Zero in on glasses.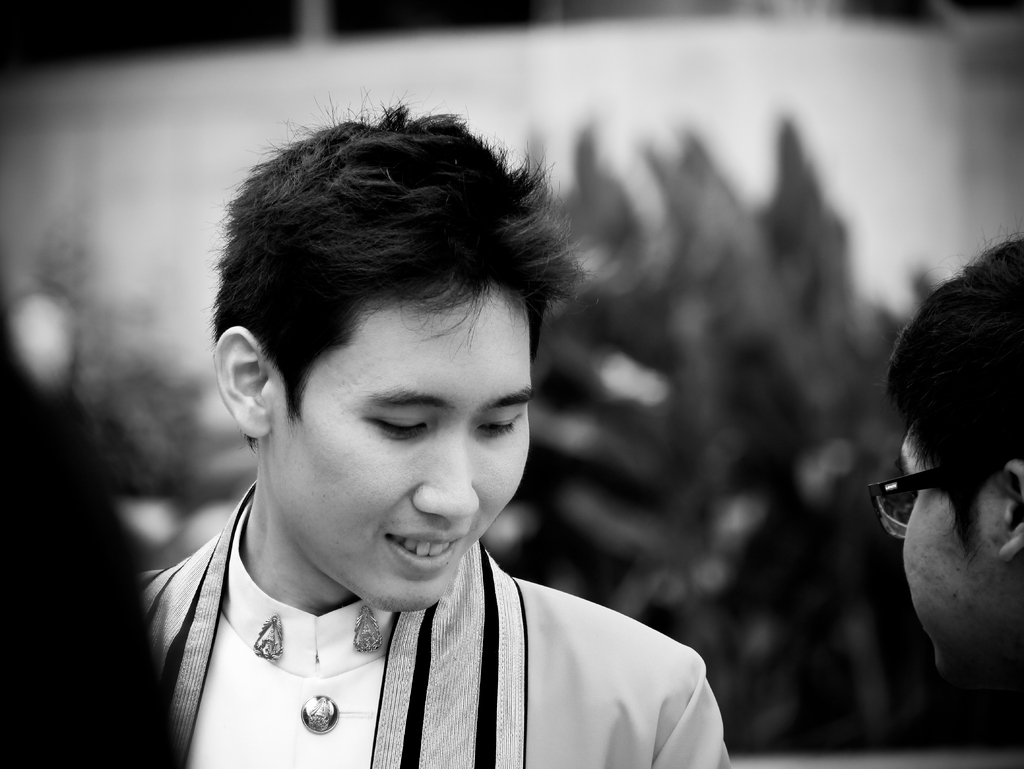
Zeroed in: x1=868, y1=469, x2=940, y2=537.
